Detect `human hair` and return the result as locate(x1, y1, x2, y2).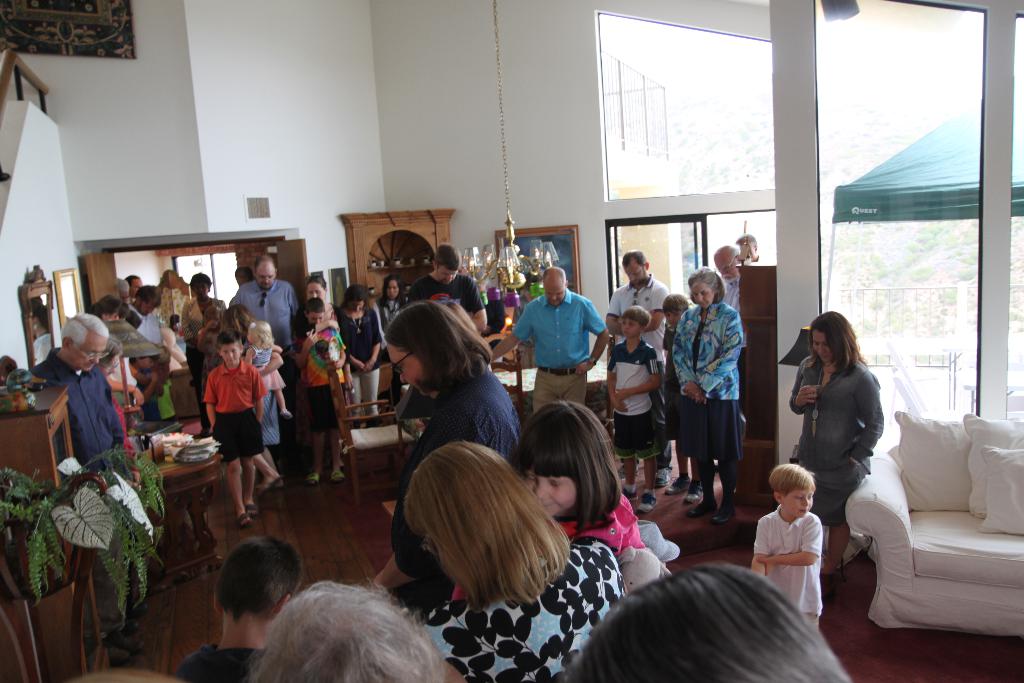
locate(620, 303, 652, 331).
